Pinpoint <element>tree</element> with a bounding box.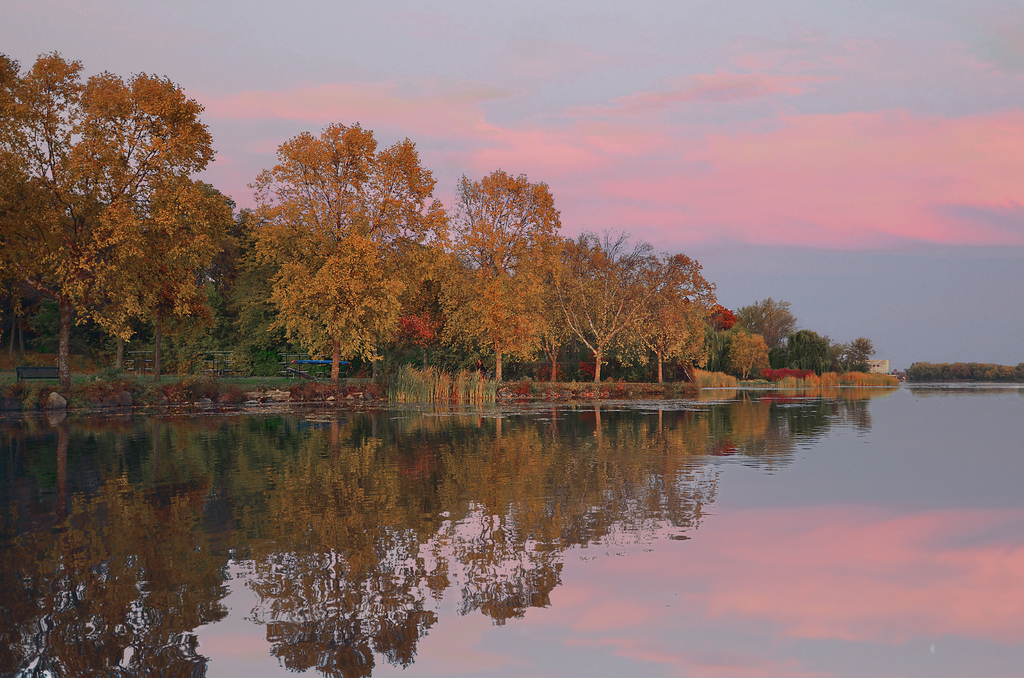
l=883, t=350, r=1023, b=385.
